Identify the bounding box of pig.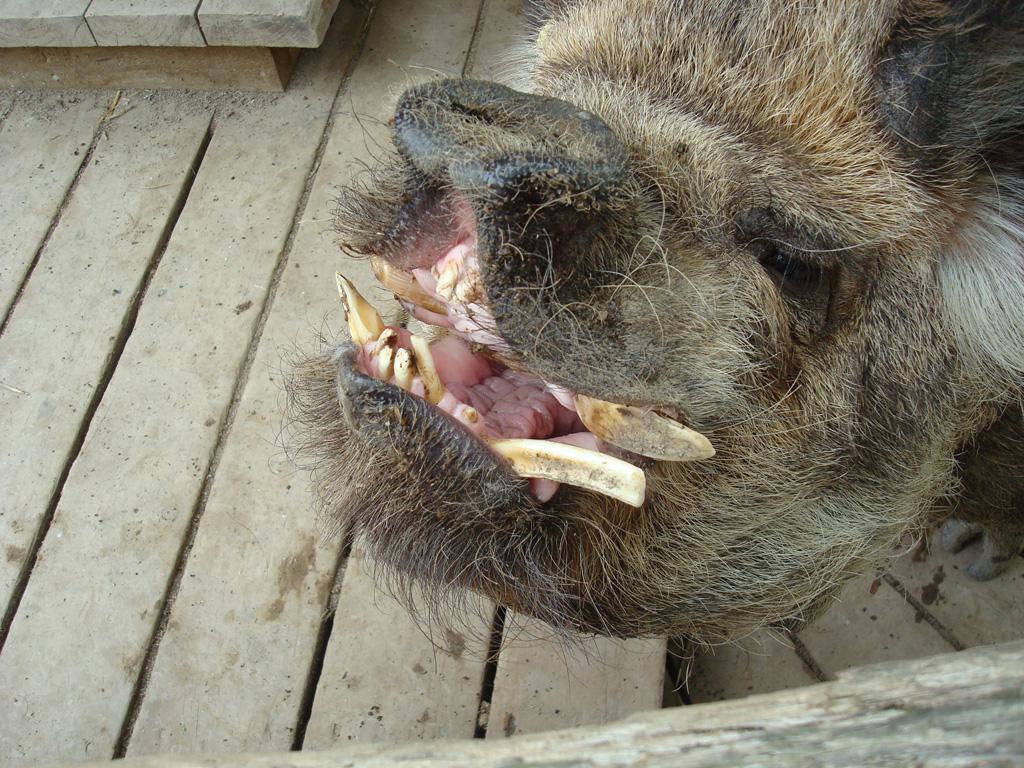
locate(255, 0, 1023, 710).
